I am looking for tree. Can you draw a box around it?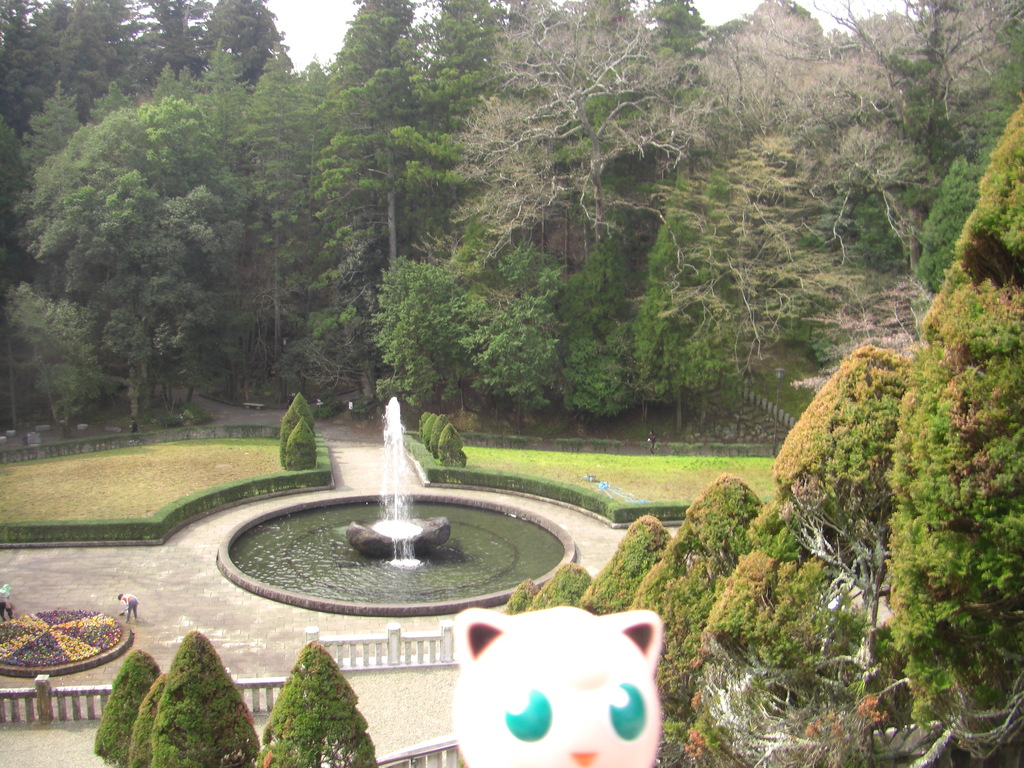
Sure, the bounding box is 0/273/102/448.
